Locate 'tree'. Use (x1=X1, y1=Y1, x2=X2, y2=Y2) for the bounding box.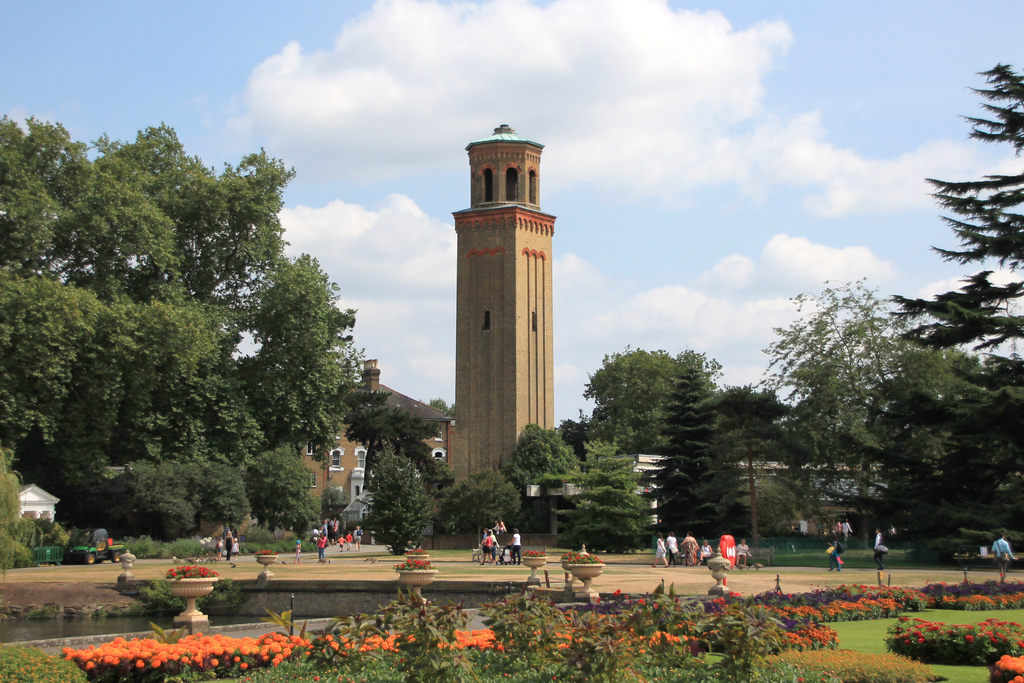
(x1=340, y1=370, x2=449, y2=473).
